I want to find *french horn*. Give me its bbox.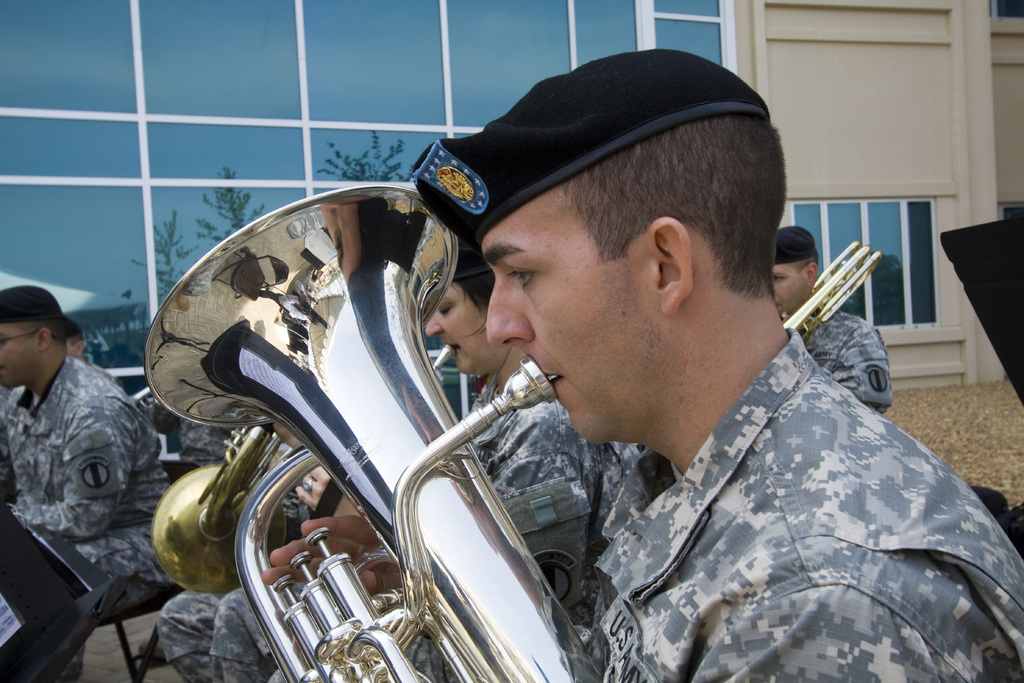
x1=775, y1=234, x2=884, y2=340.
